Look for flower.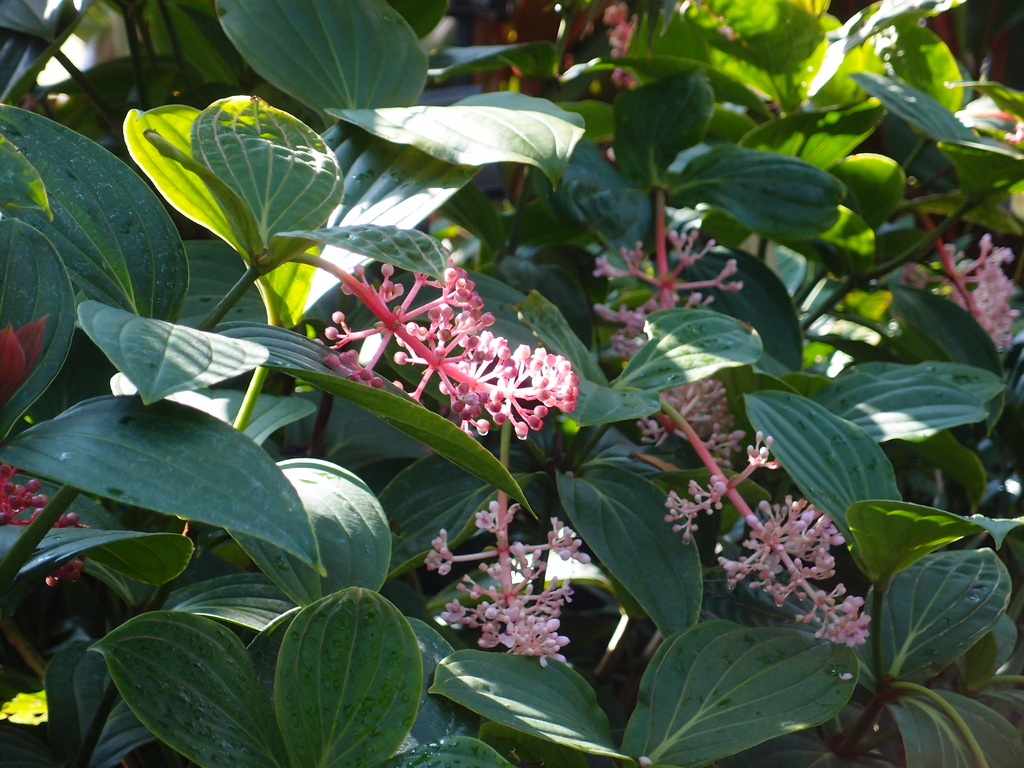
Found: <region>312, 245, 577, 442</region>.
